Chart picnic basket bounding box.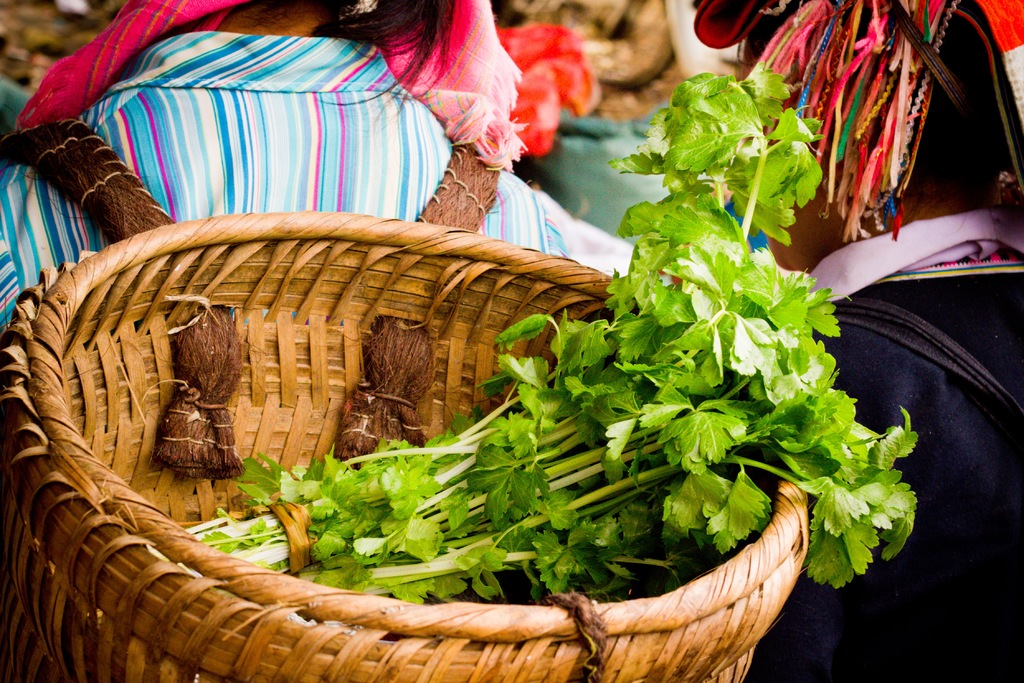
Charted: bbox=(0, 115, 809, 682).
